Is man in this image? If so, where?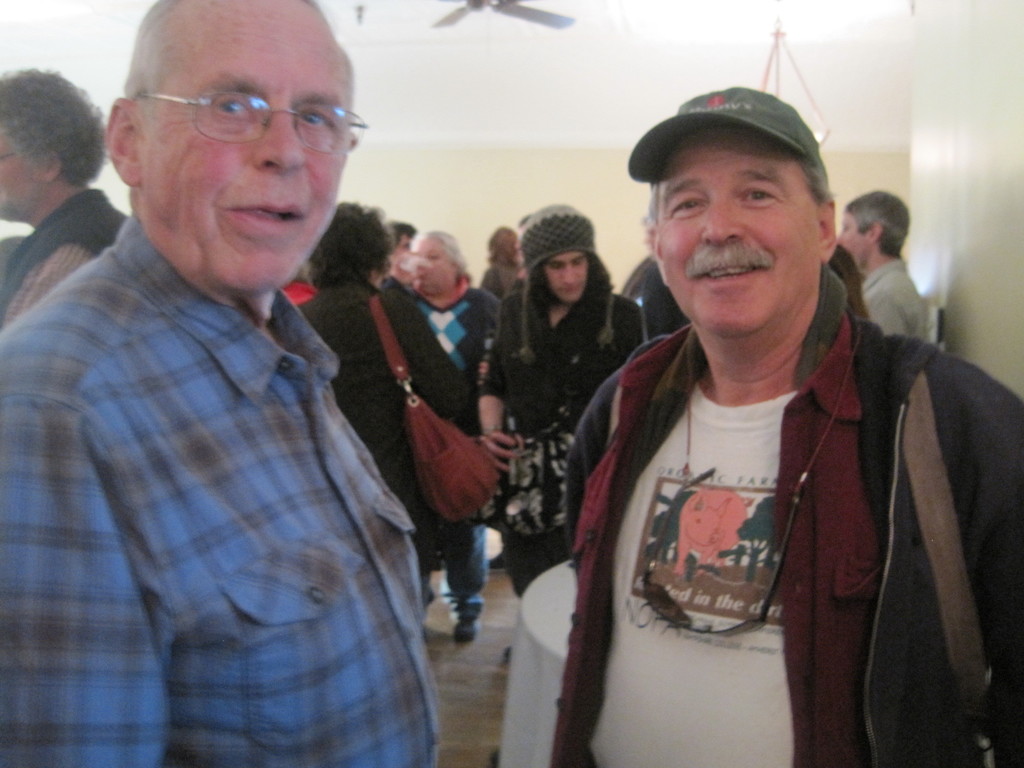
Yes, at pyautogui.locateOnScreen(0, 67, 134, 329).
